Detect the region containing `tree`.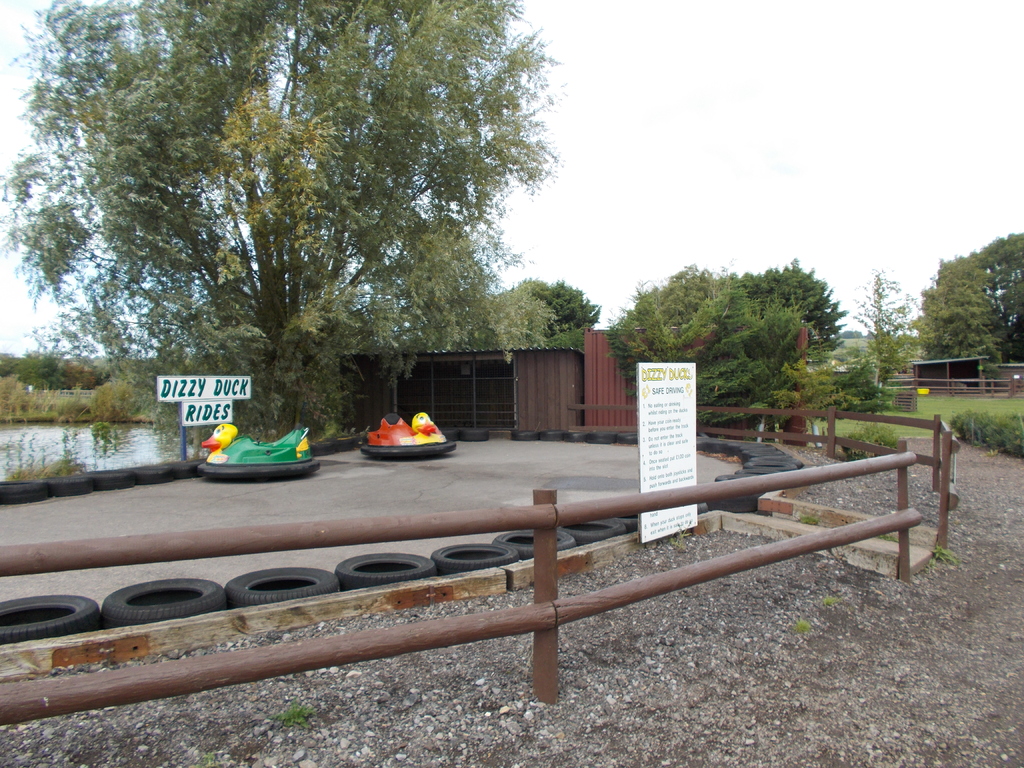
(x1=607, y1=262, x2=804, y2=424).
